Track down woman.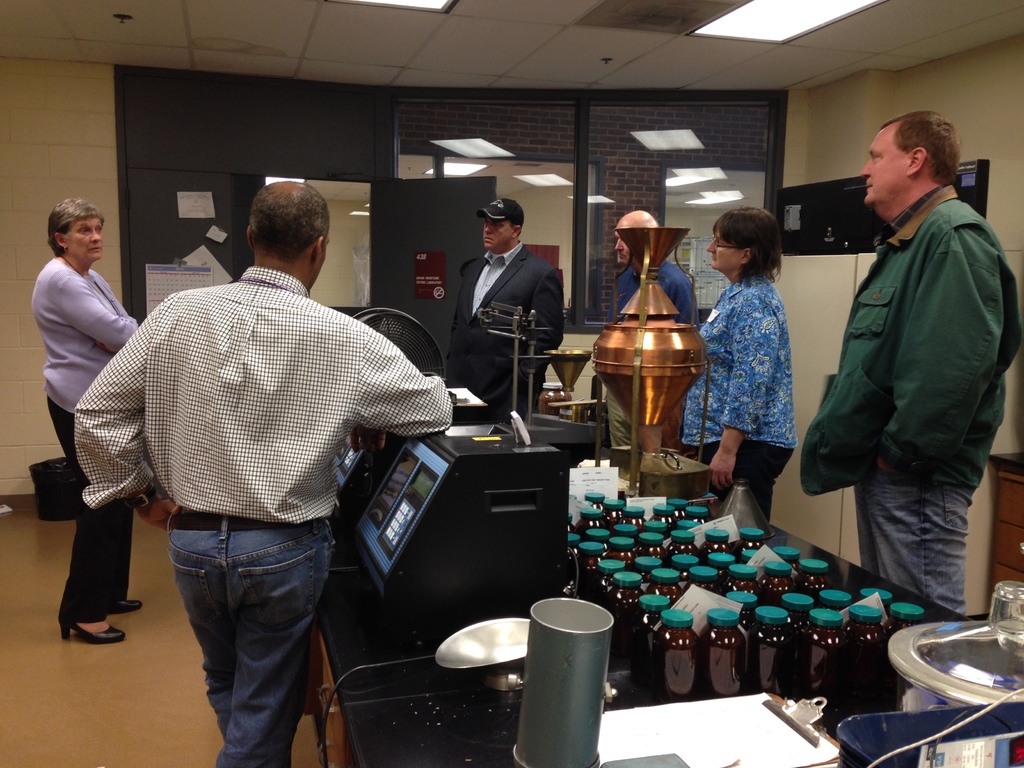
Tracked to pyautogui.locateOnScreen(710, 201, 817, 508).
